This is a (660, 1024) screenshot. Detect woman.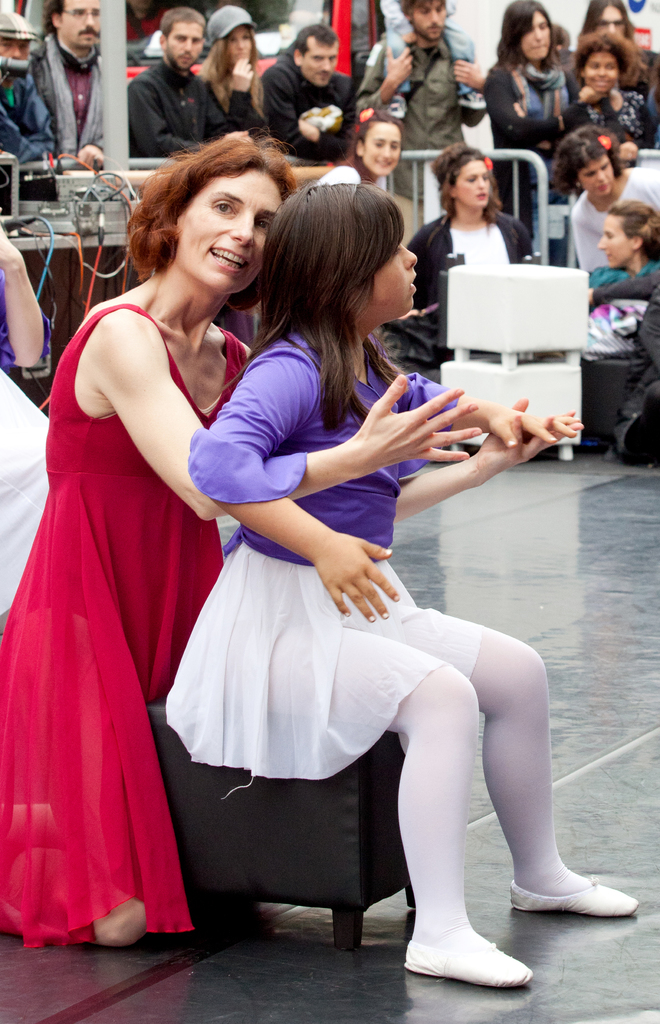
[376, 127, 537, 396].
